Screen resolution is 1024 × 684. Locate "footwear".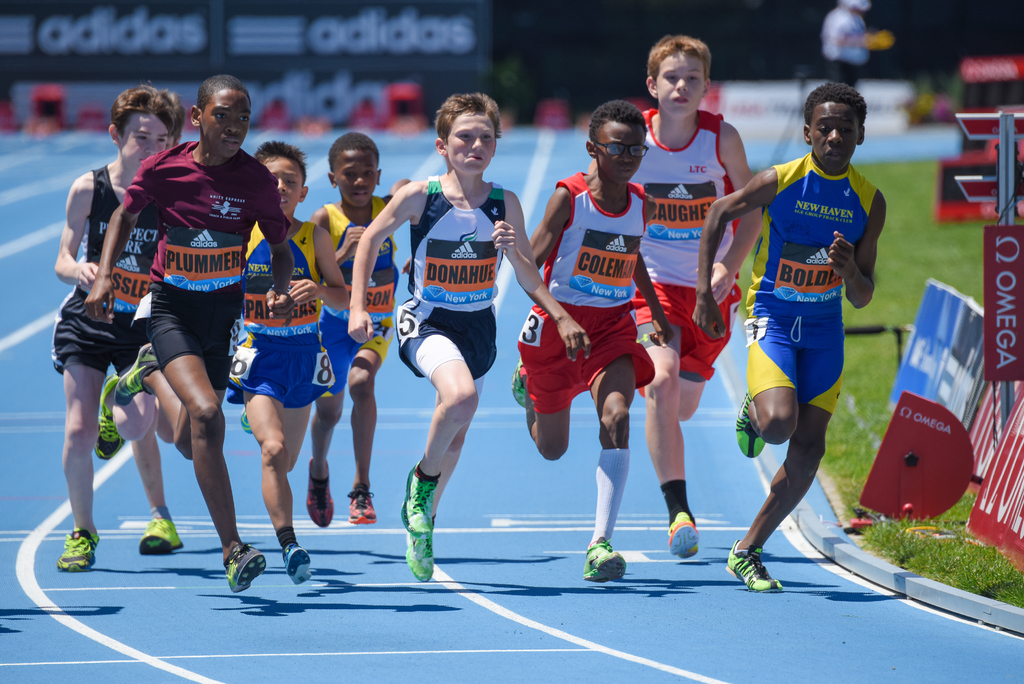
box(54, 523, 96, 572).
